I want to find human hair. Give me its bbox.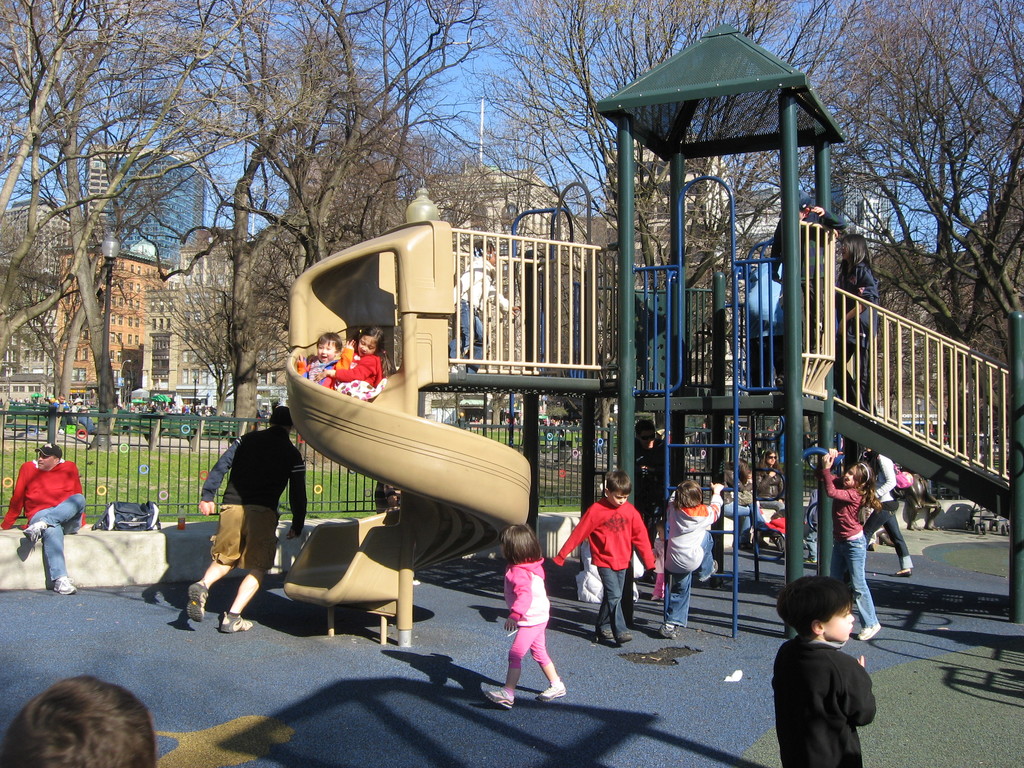
850, 458, 879, 527.
